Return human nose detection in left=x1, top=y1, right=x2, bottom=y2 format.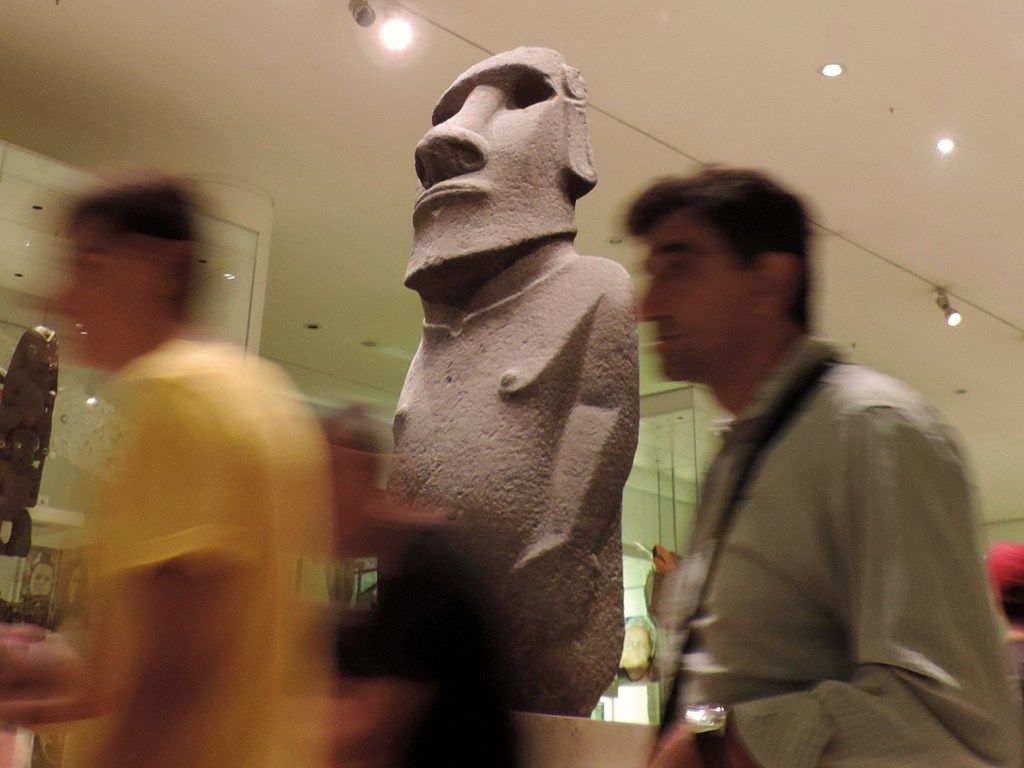
left=637, top=275, right=664, bottom=323.
